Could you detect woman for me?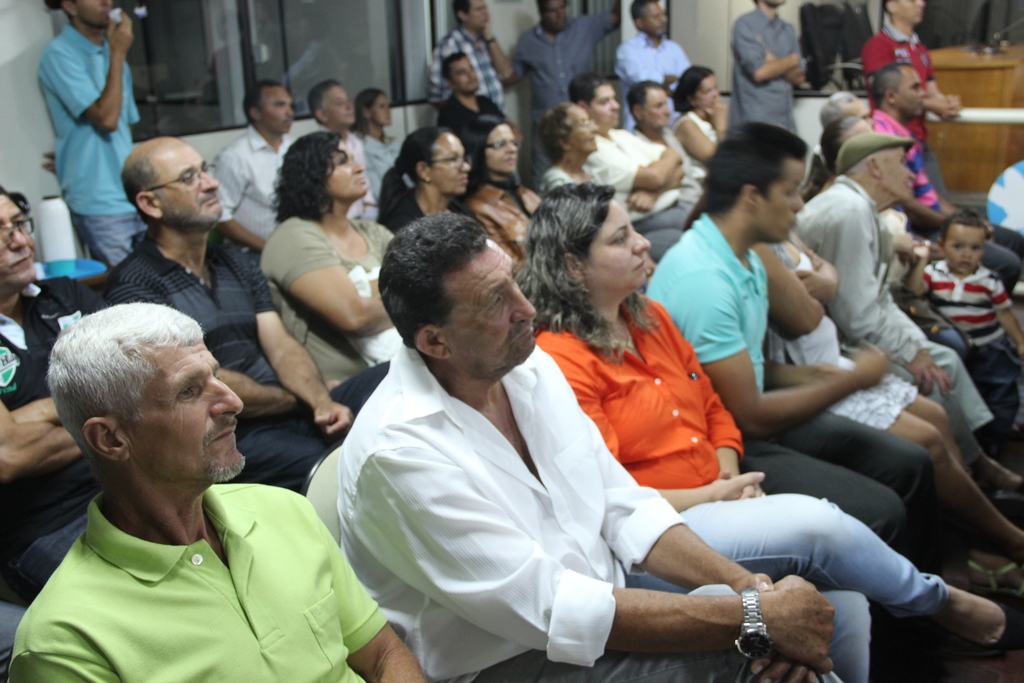
Detection result: box=[382, 126, 478, 240].
